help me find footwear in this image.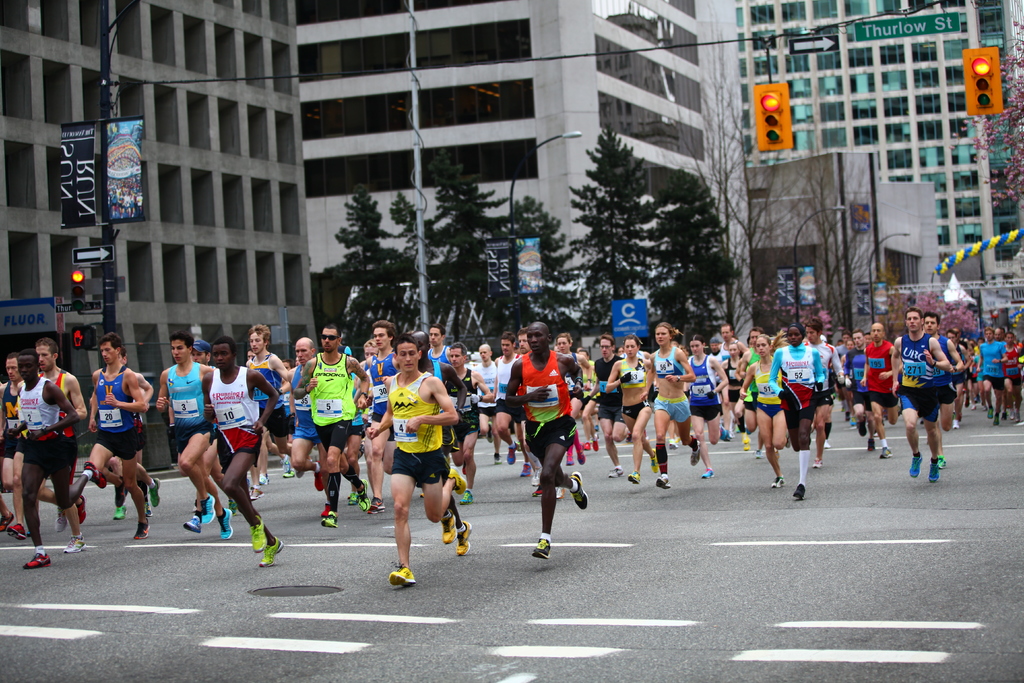
Found it: l=461, t=487, r=475, b=504.
